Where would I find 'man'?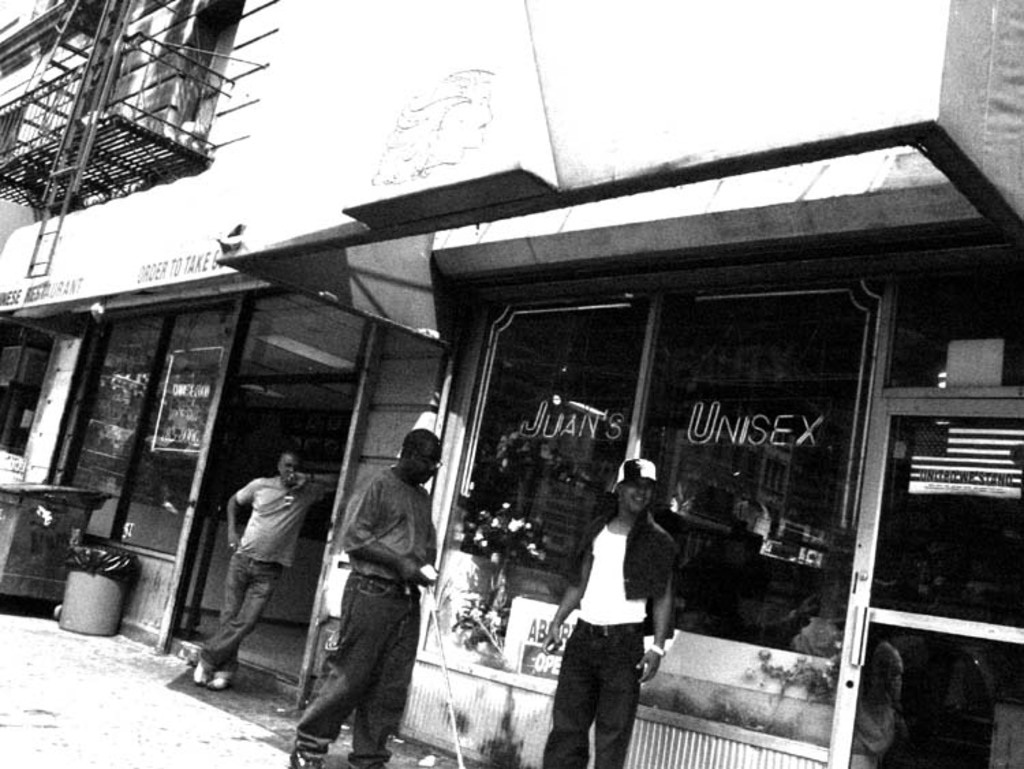
At region(187, 449, 333, 690).
